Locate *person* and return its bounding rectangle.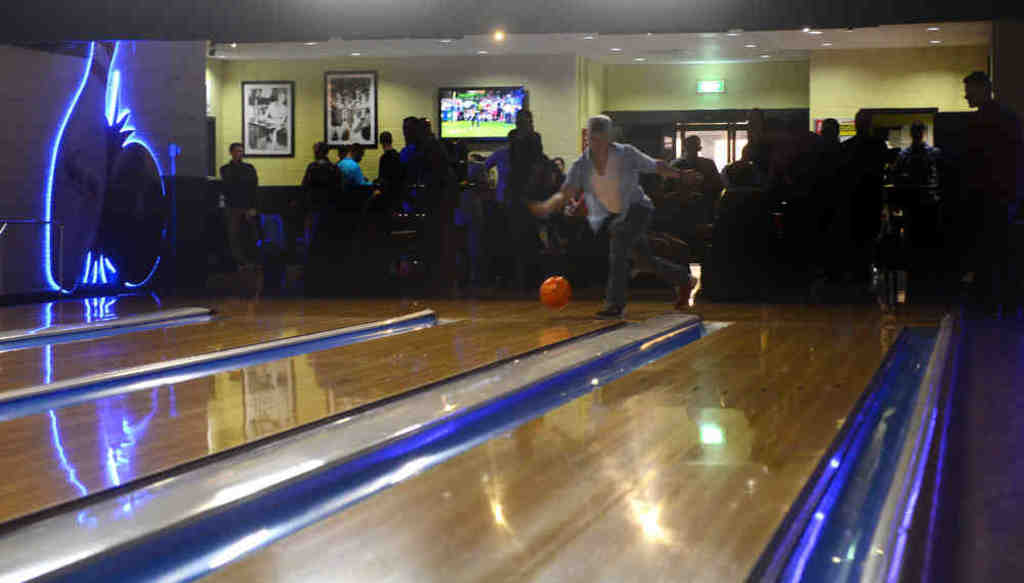
{"x1": 297, "y1": 134, "x2": 337, "y2": 228}.
